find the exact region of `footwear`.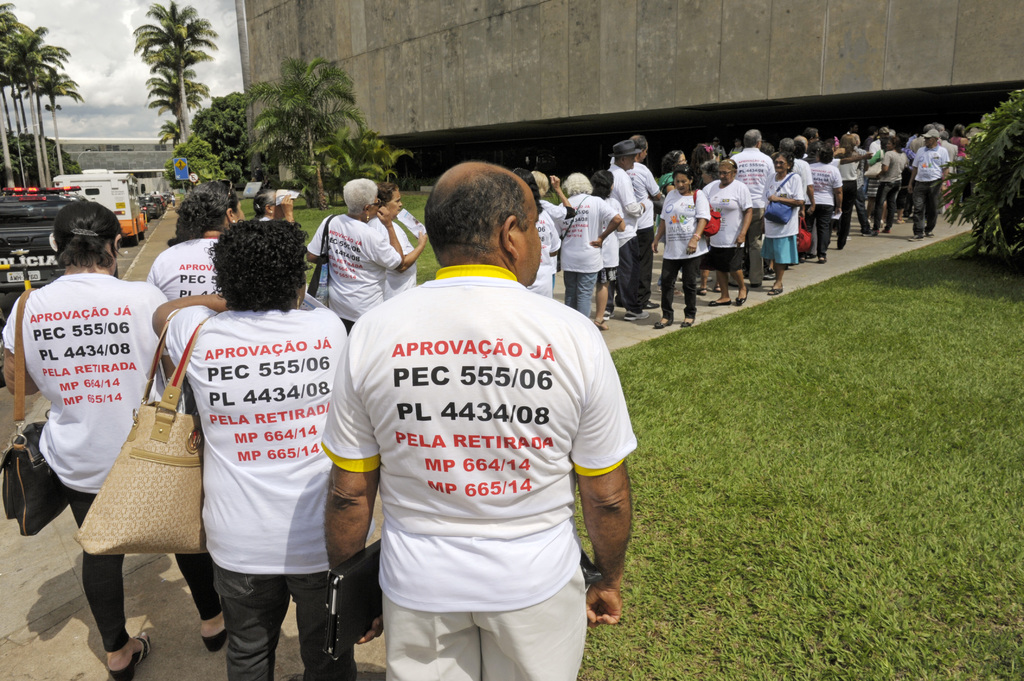
Exact region: BBox(591, 319, 612, 333).
